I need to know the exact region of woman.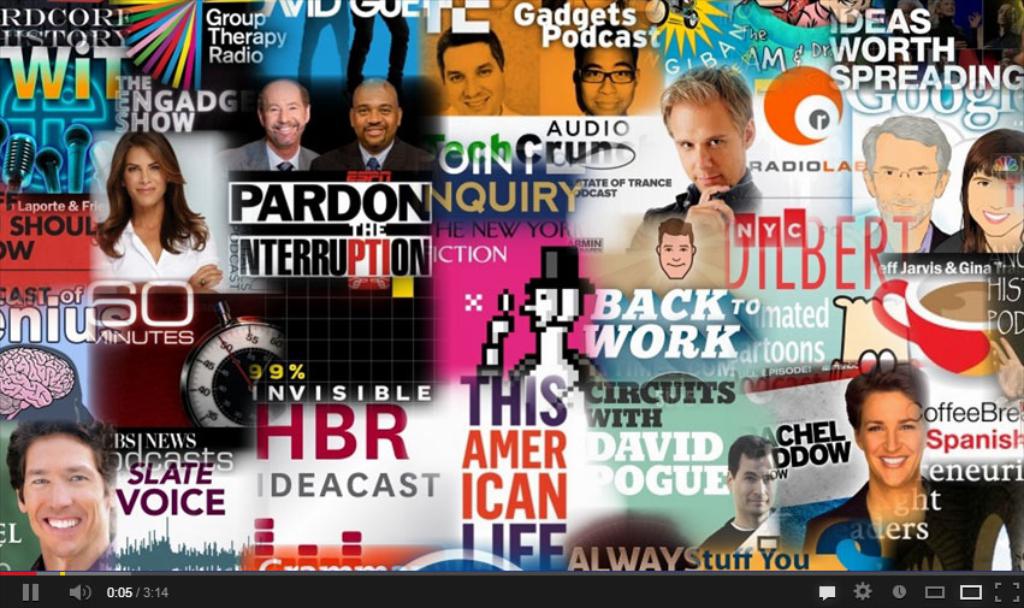
Region: 928,129,1023,261.
